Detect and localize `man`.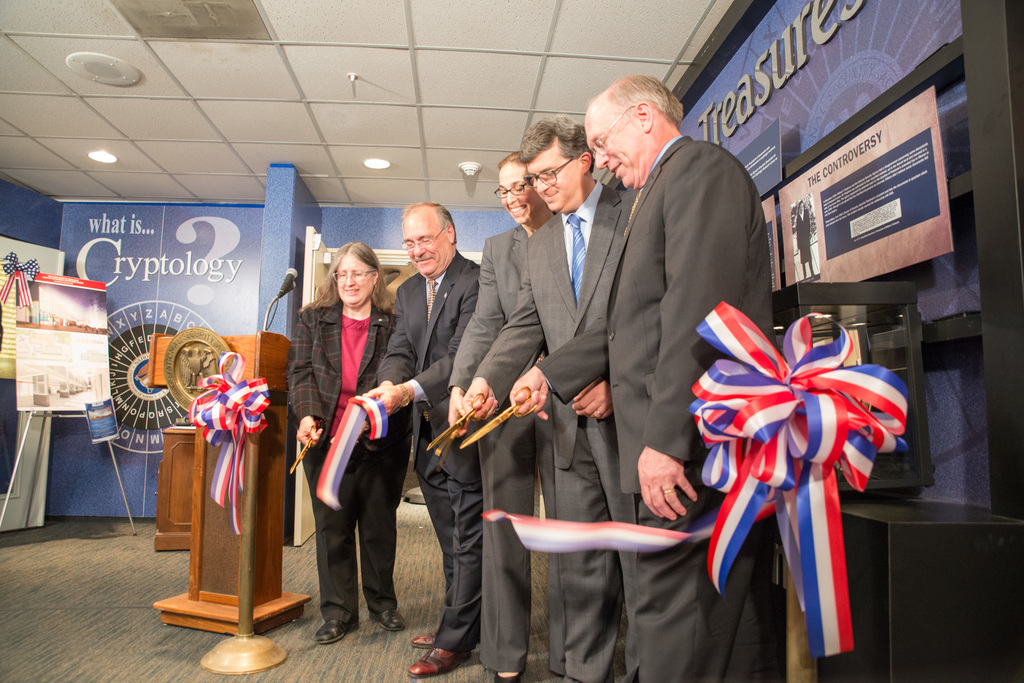
Localized at Rect(504, 75, 780, 682).
